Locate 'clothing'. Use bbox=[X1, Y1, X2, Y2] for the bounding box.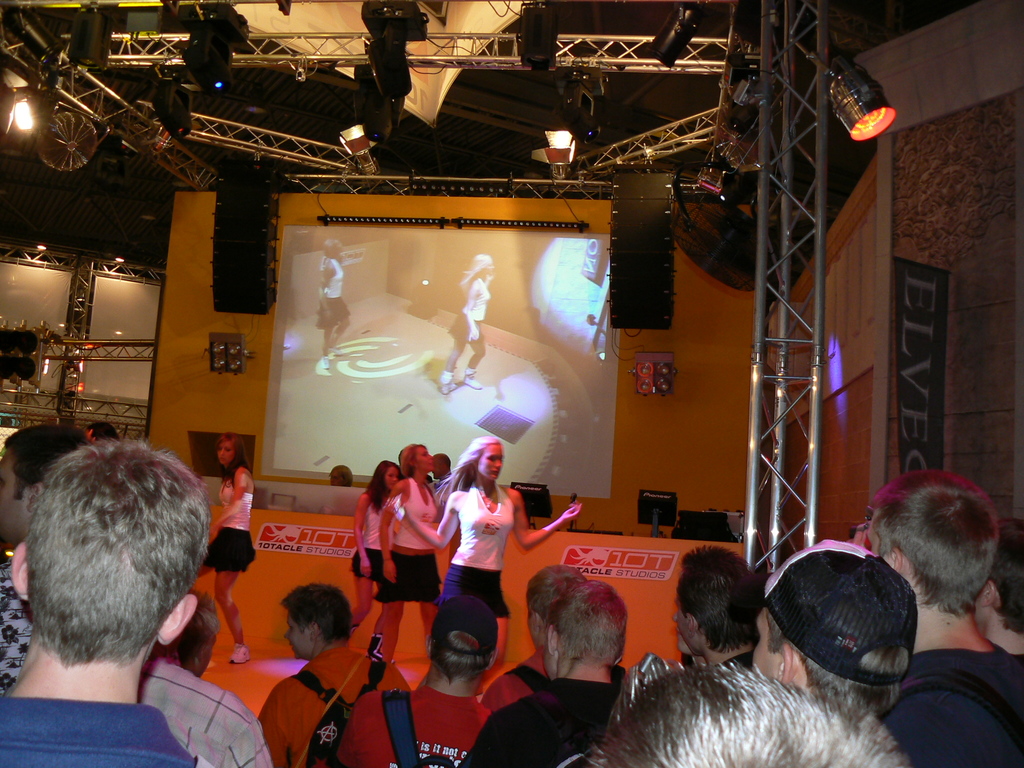
bbox=[420, 478, 512, 679].
